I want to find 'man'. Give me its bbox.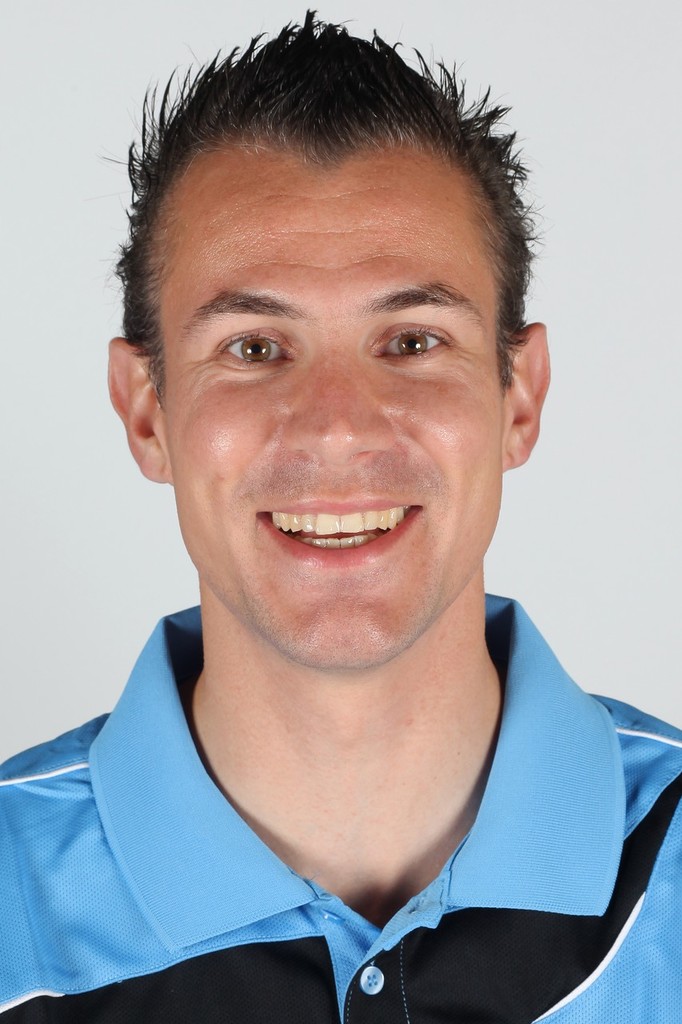
{"x1": 0, "y1": 14, "x2": 681, "y2": 1023}.
